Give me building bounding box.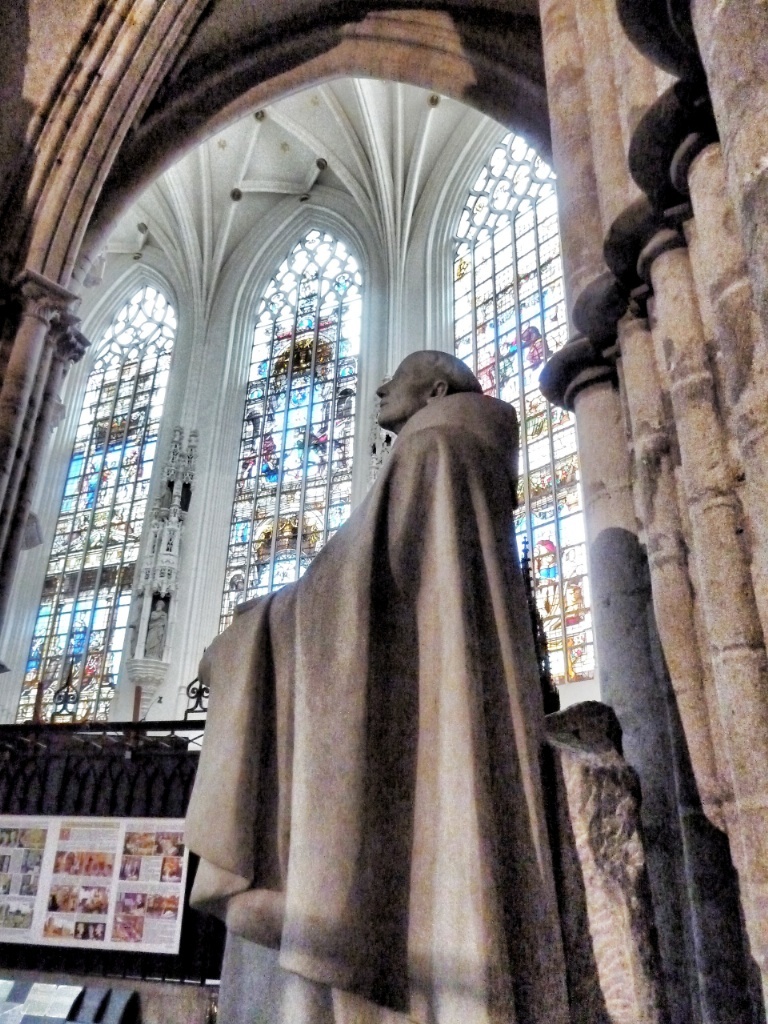
select_region(0, 0, 767, 1023).
